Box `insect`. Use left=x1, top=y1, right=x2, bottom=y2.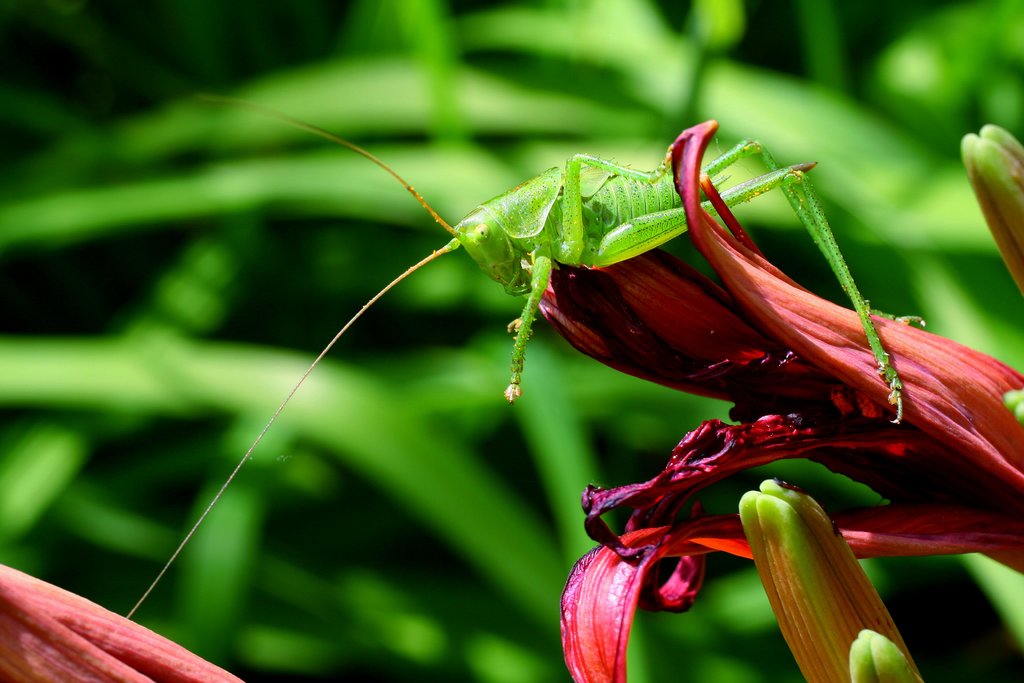
left=122, top=94, right=926, bottom=622.
